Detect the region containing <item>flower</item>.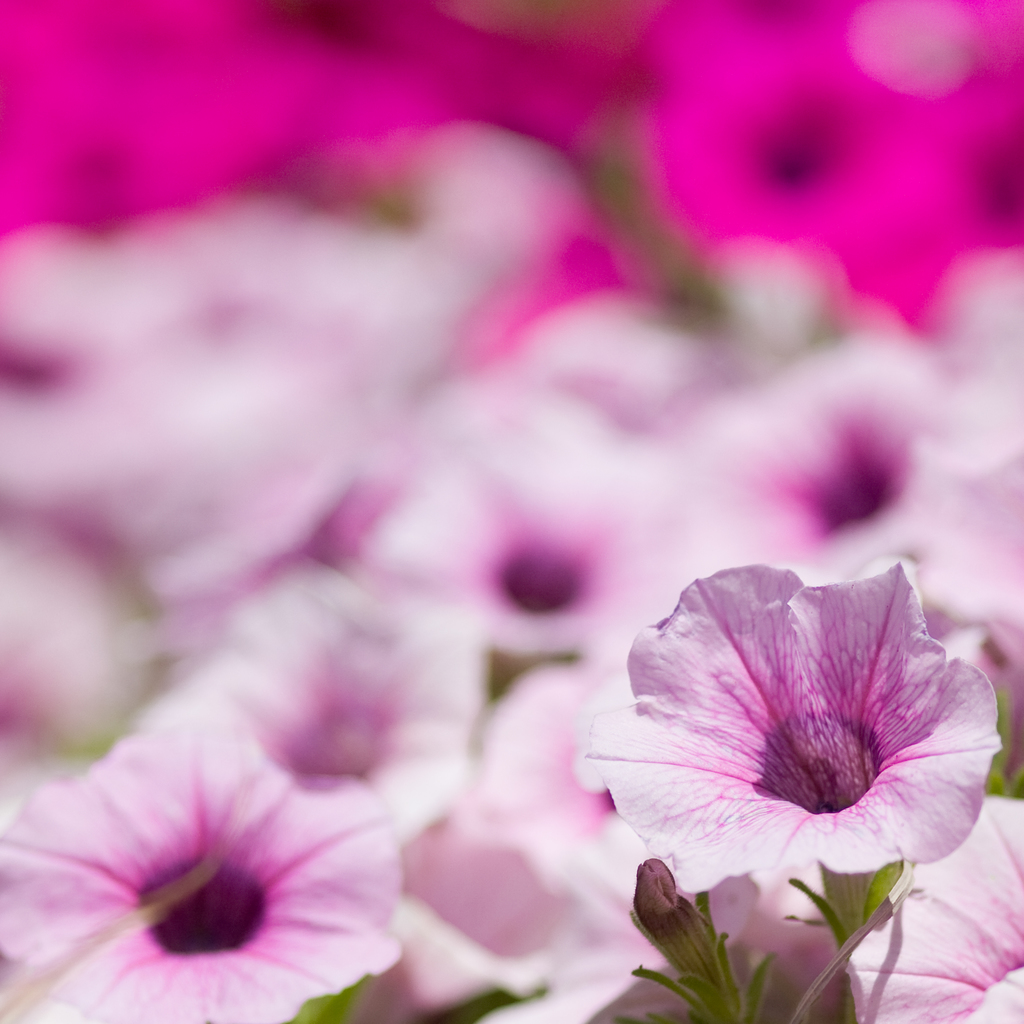
detection(851, 799, 1023, 1023).
